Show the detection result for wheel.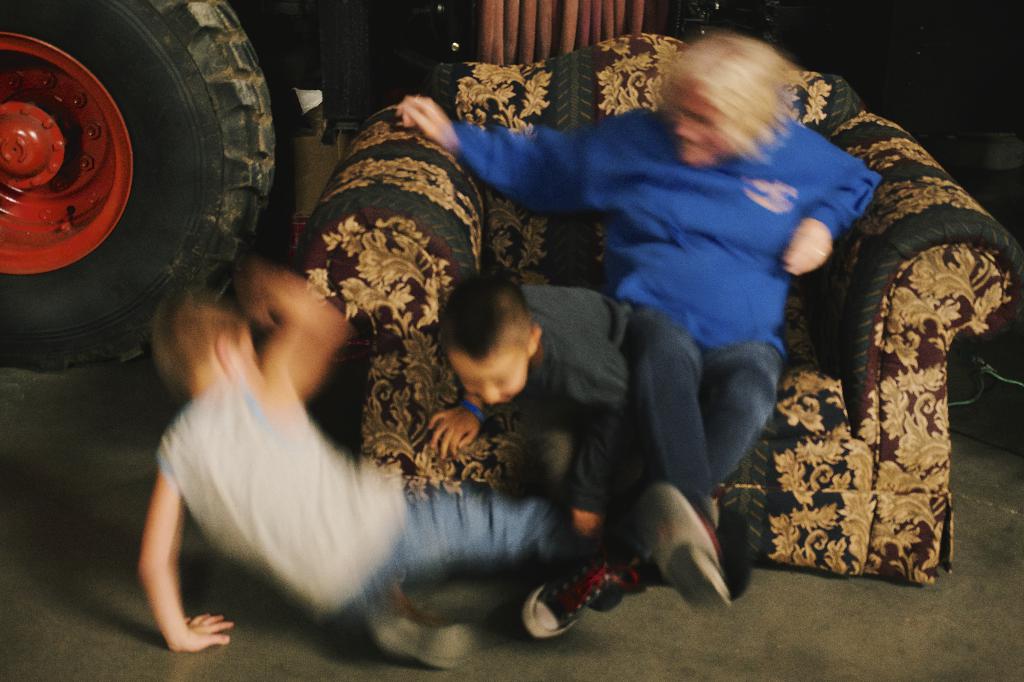
<box>0,0,275,376</box>.
